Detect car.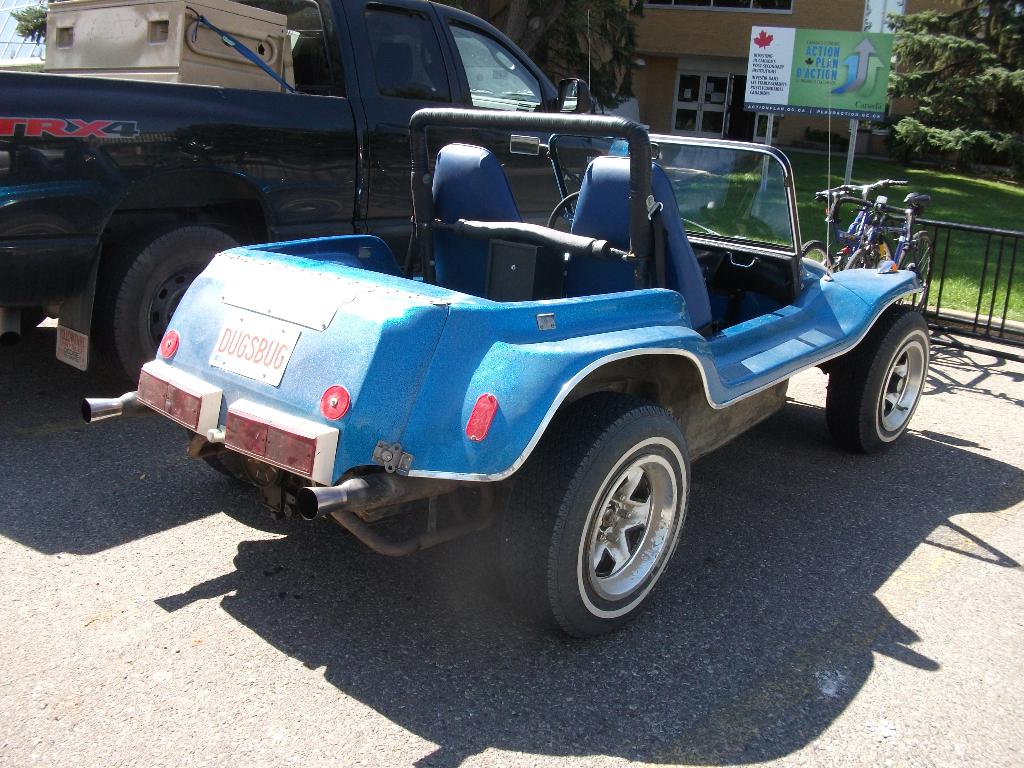
Detected at [x1=78, y1=113, x2=899, y2=637].
